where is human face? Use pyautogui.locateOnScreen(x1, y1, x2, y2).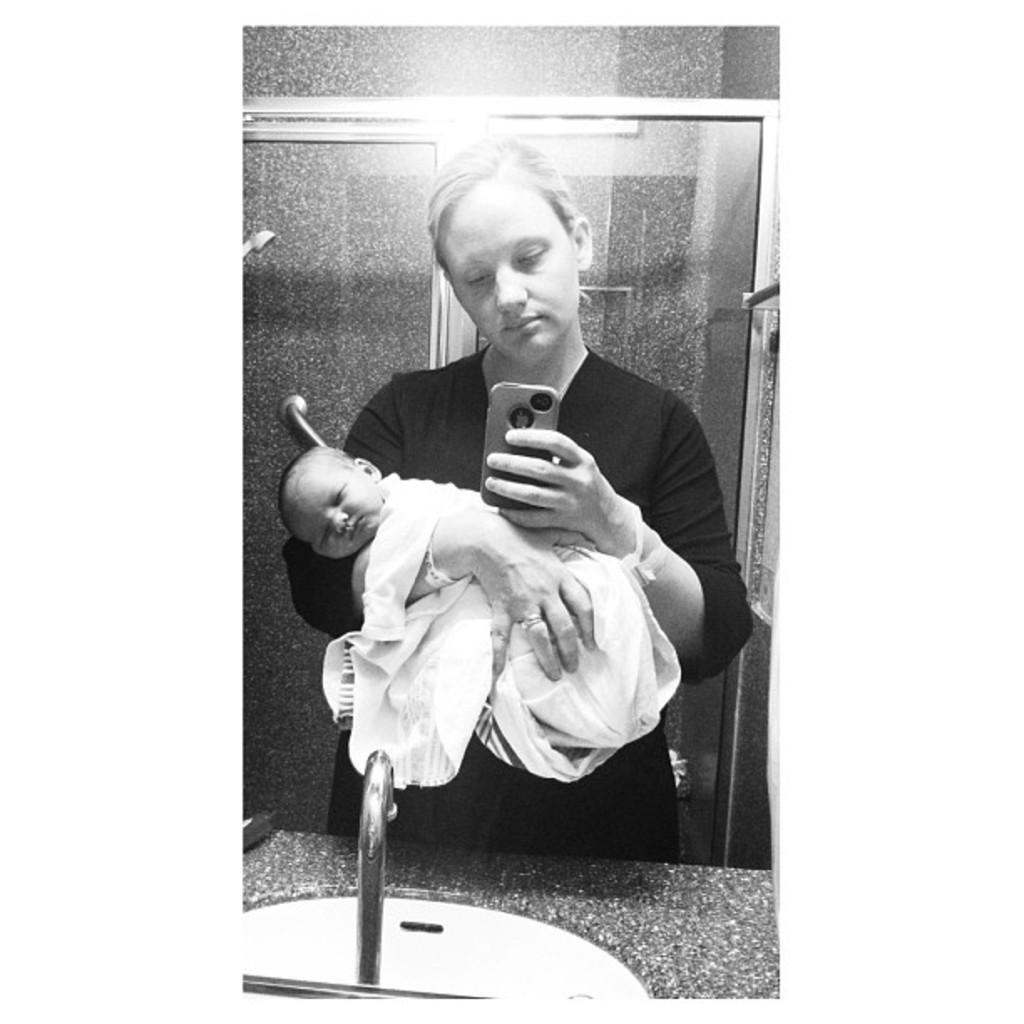
pyautogui.locateOnScreen(445, 181, 574, 365).
